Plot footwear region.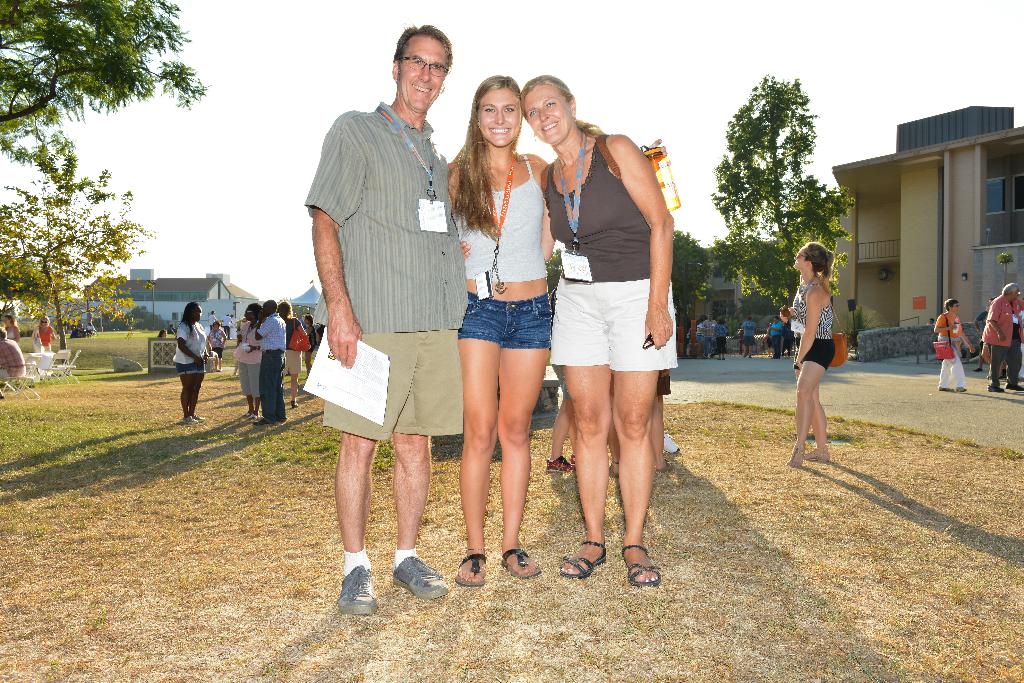
Plotted at (609,462,622,478).
